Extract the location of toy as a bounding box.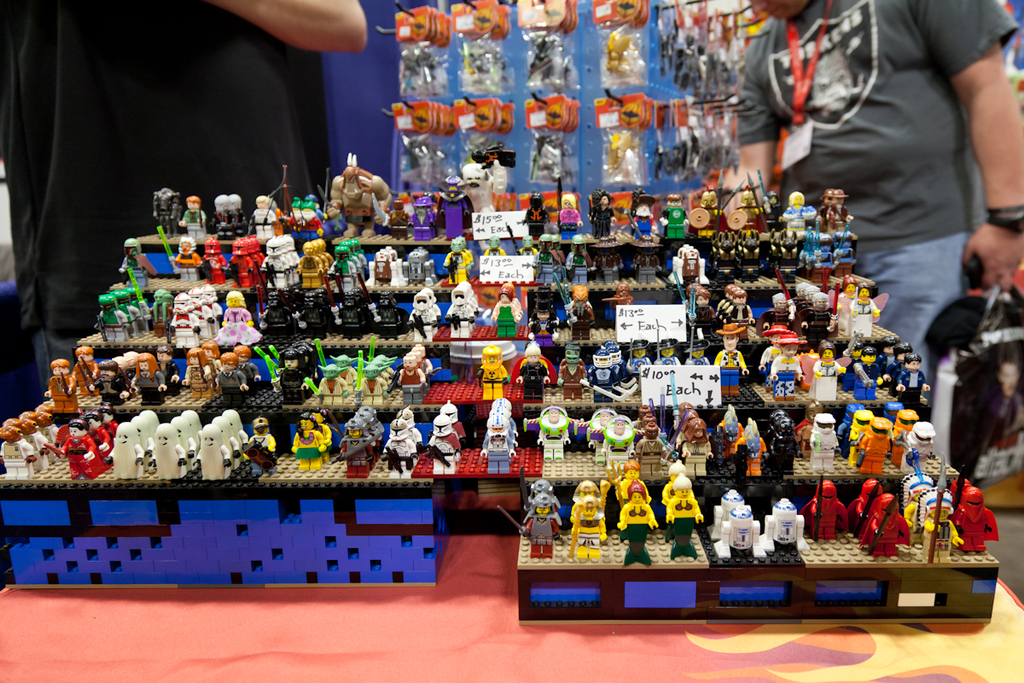
258, 349, 311, 398.
